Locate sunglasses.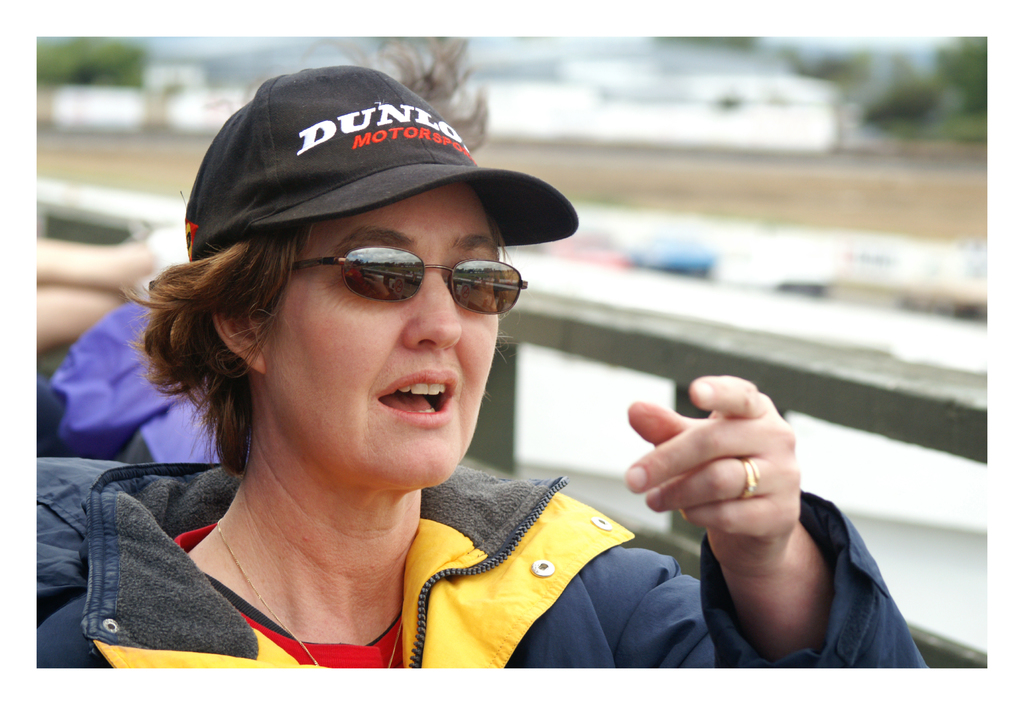
Bounding box: (left=294, top=248, right=530, bottom=314).
